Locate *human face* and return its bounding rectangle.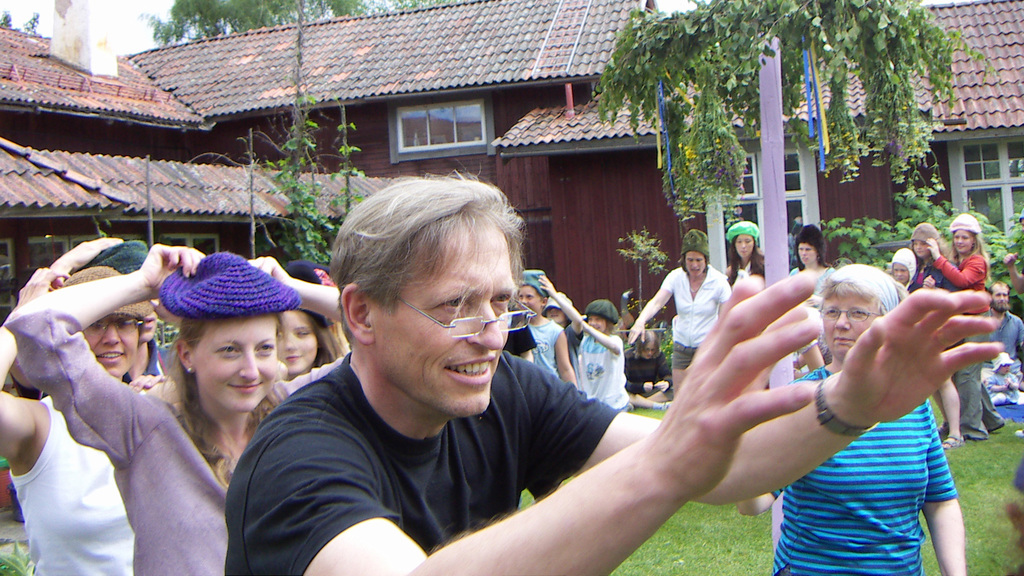
l=824, t=282, r=884, b=371.
